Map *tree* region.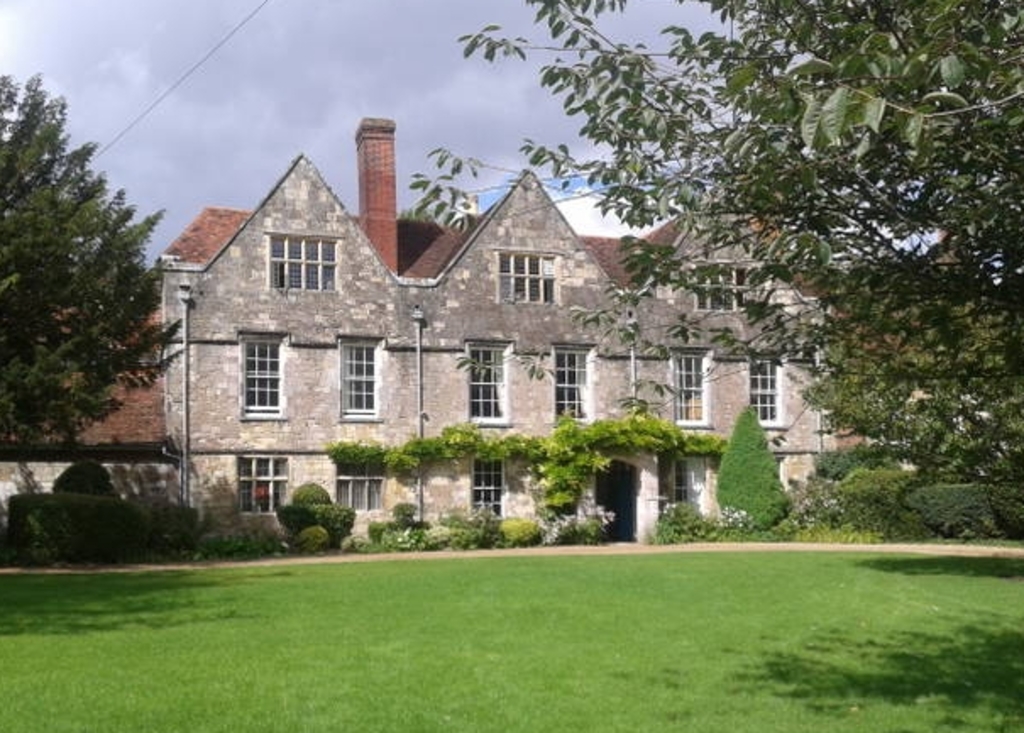
Mapped to locate(47, 459, 200, 584).
